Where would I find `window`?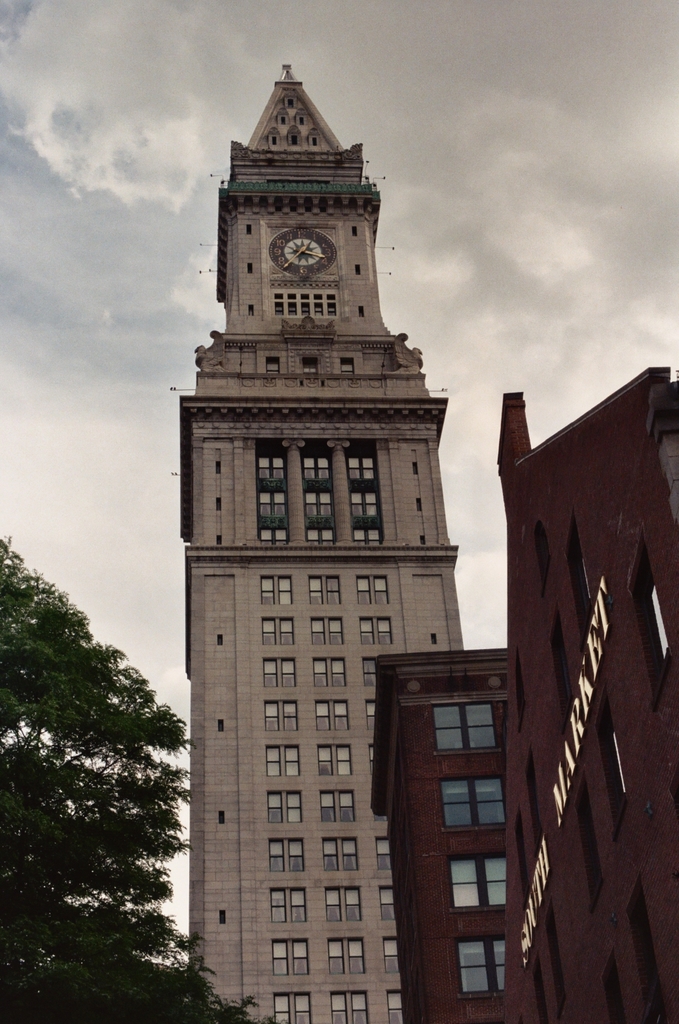
At 307:573:339:606.
